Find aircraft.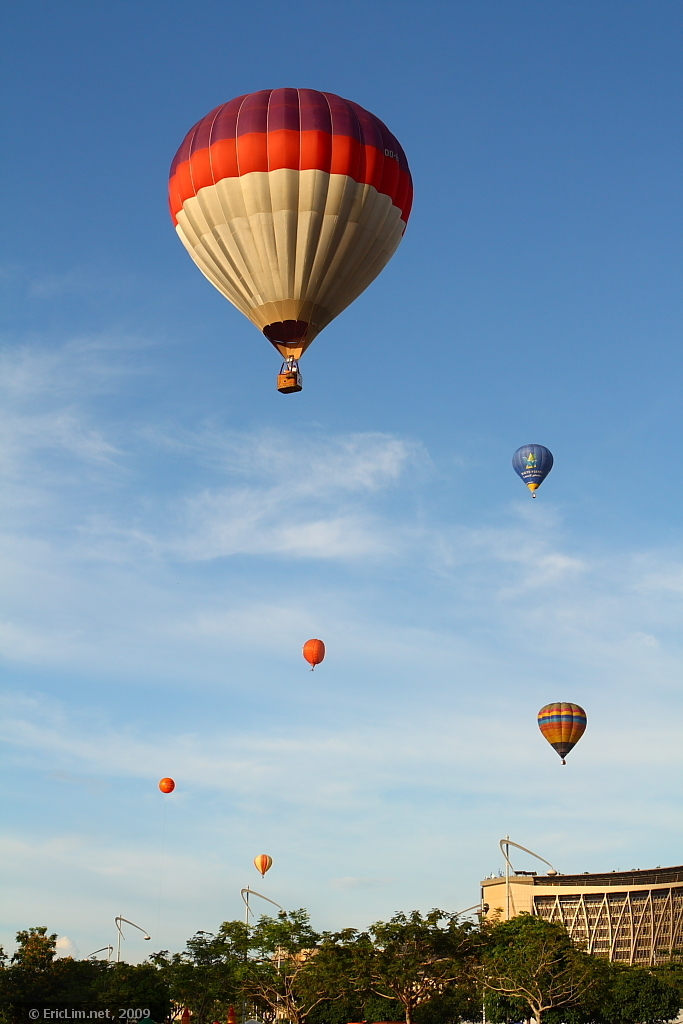
region(537, 700, 588, 766).
